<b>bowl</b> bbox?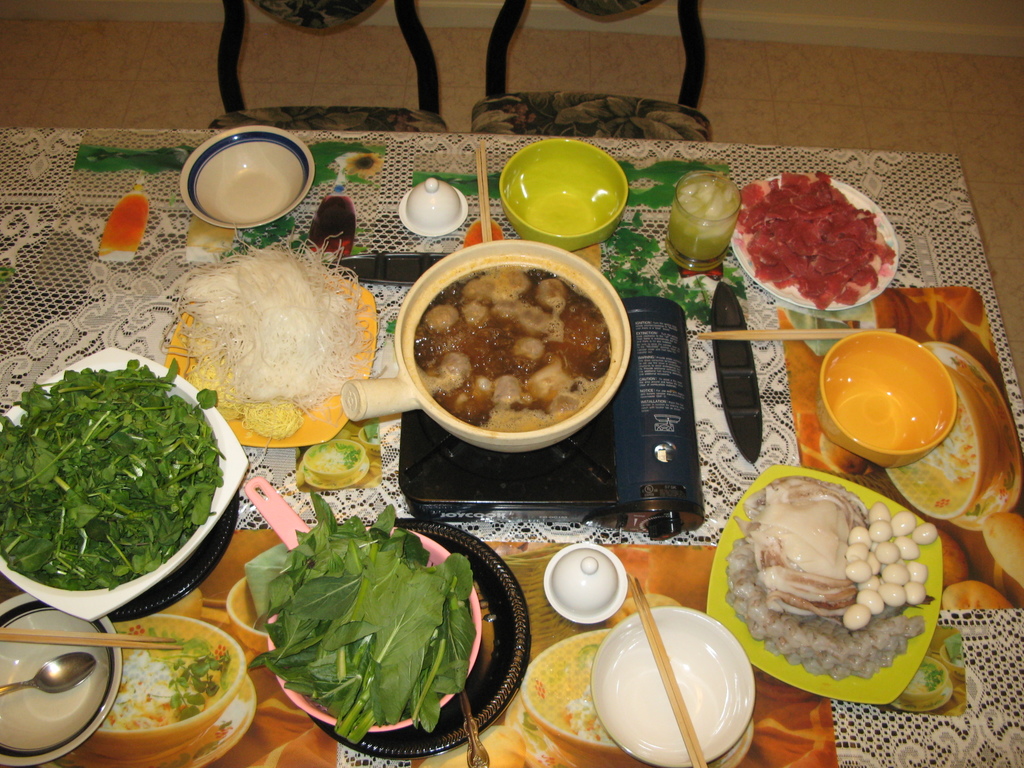
[left=360, top=425, right=380, bottom=456]
